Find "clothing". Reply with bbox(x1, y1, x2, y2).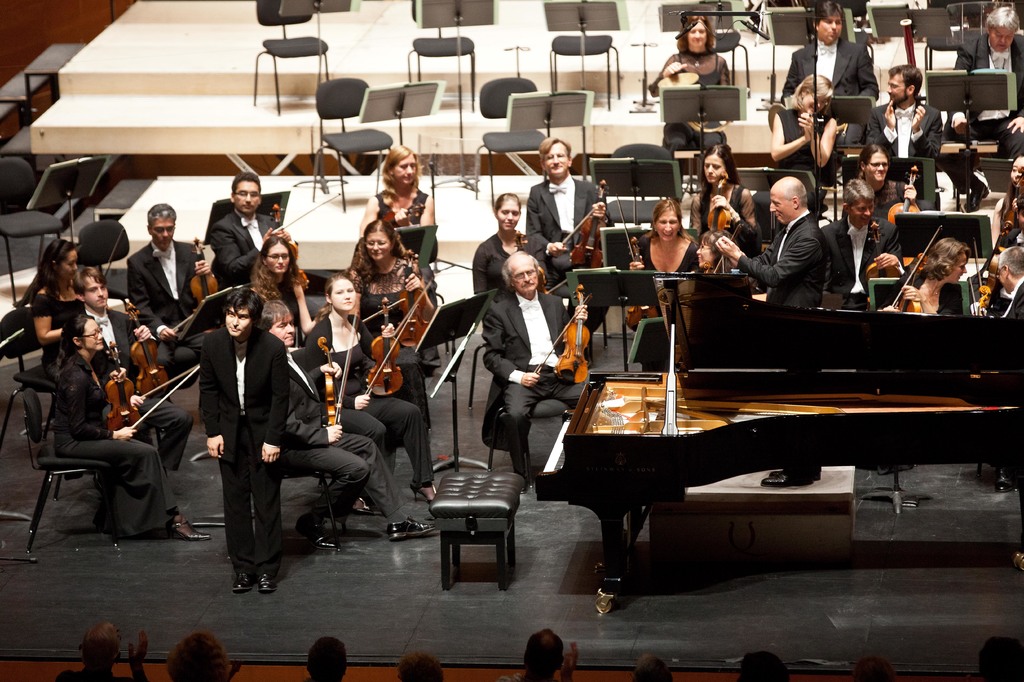
bbox(531, 173, 612, 256).
